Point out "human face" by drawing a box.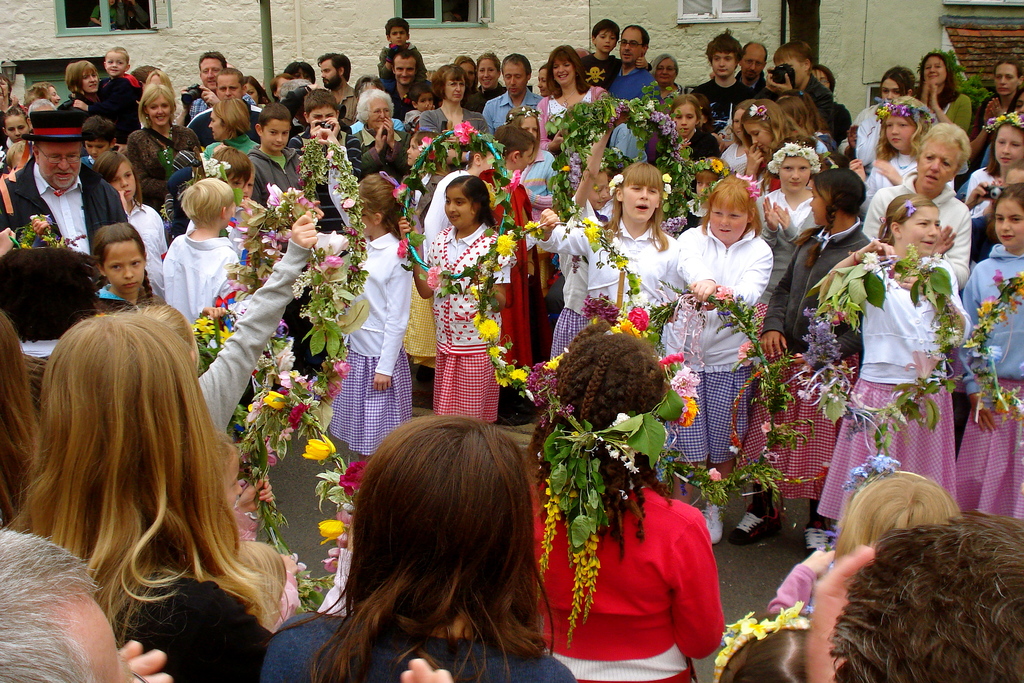
BBox(264, 119, 290, 154).
